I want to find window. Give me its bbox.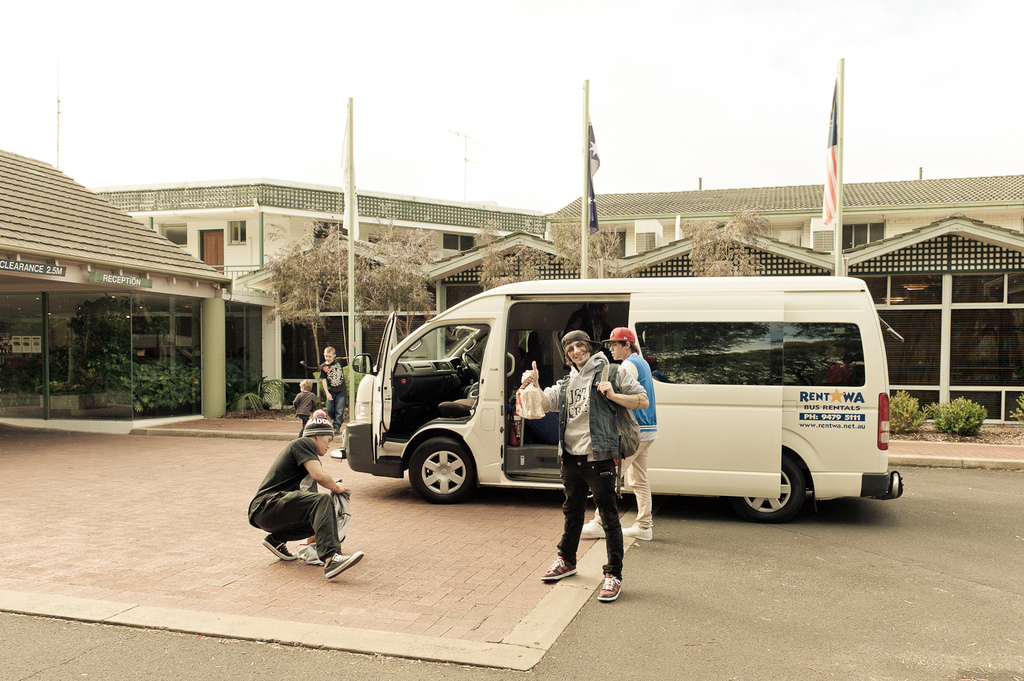
select_region(227, 219, 248, 243).
